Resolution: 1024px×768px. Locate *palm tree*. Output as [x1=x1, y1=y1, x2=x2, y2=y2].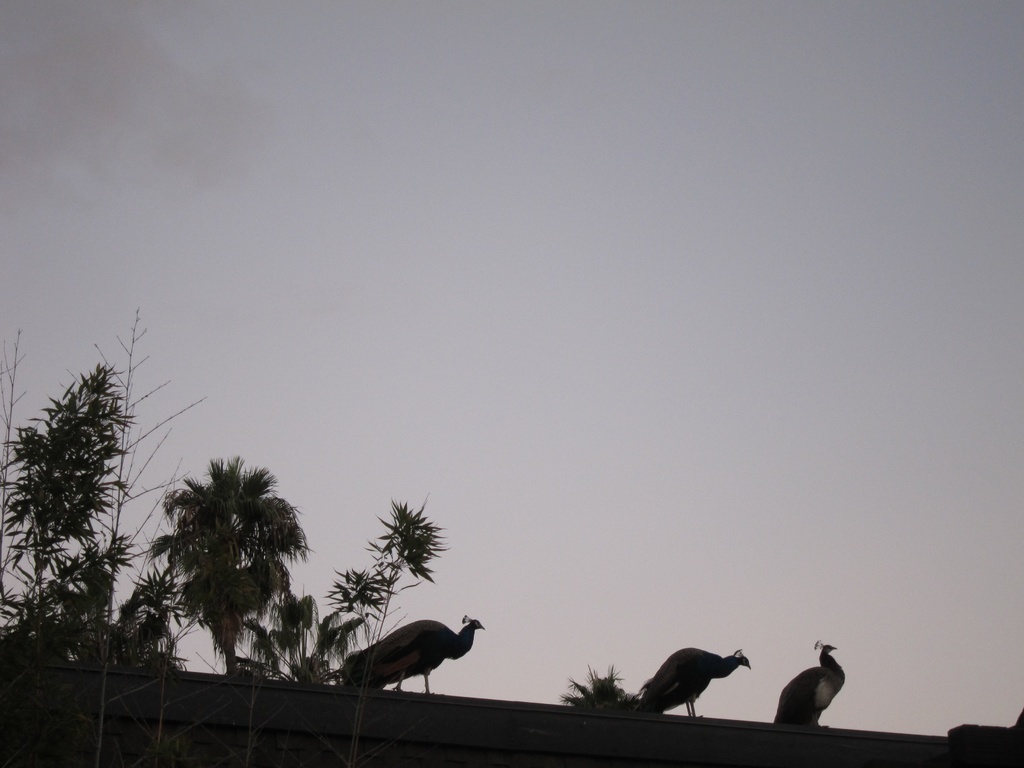
[x1=369, y1=490, x2=447, y2=669].
